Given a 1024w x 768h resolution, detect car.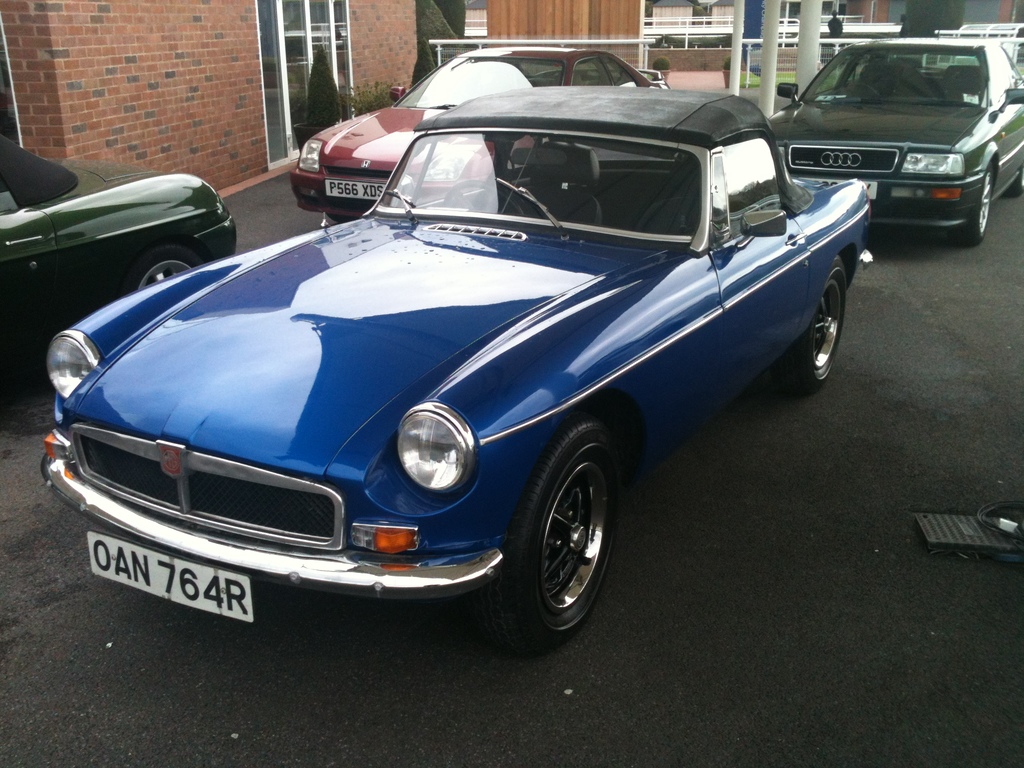
detection(290, 45, 667, 224).
